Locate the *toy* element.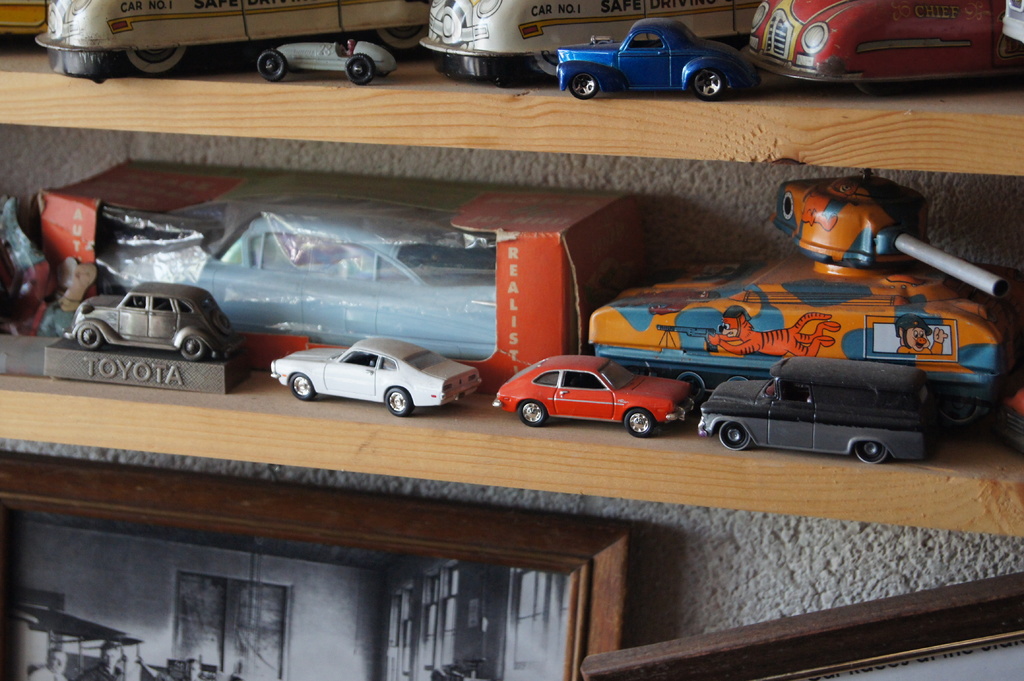
Element bbox: BBox(0, 0, 51, 50).
